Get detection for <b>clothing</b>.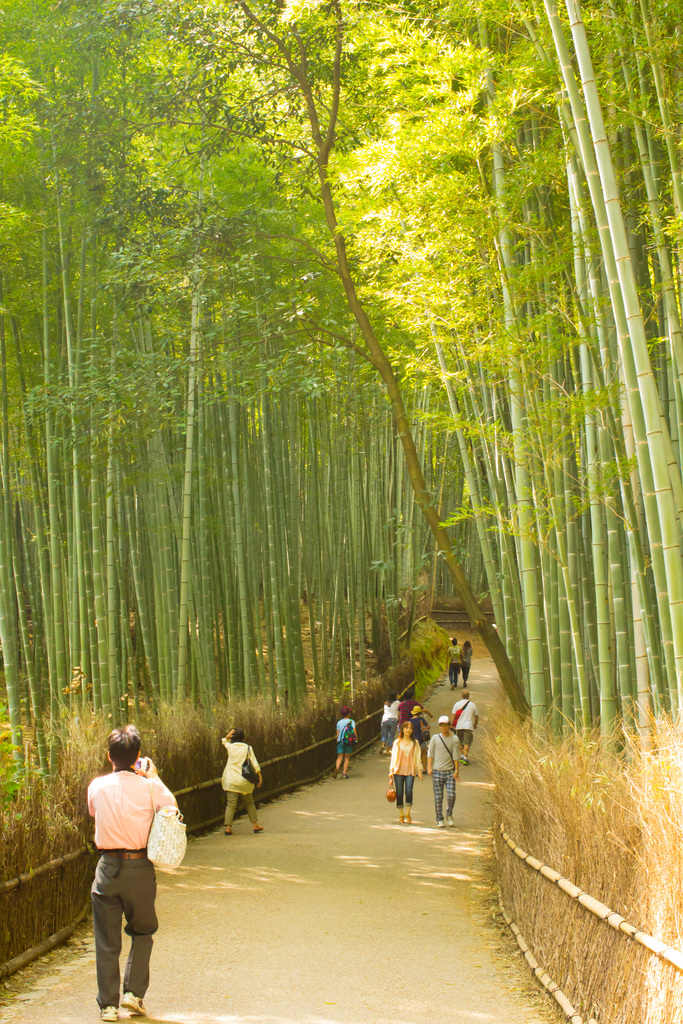
Detection: l=452, t=695, r=486, b=748.
